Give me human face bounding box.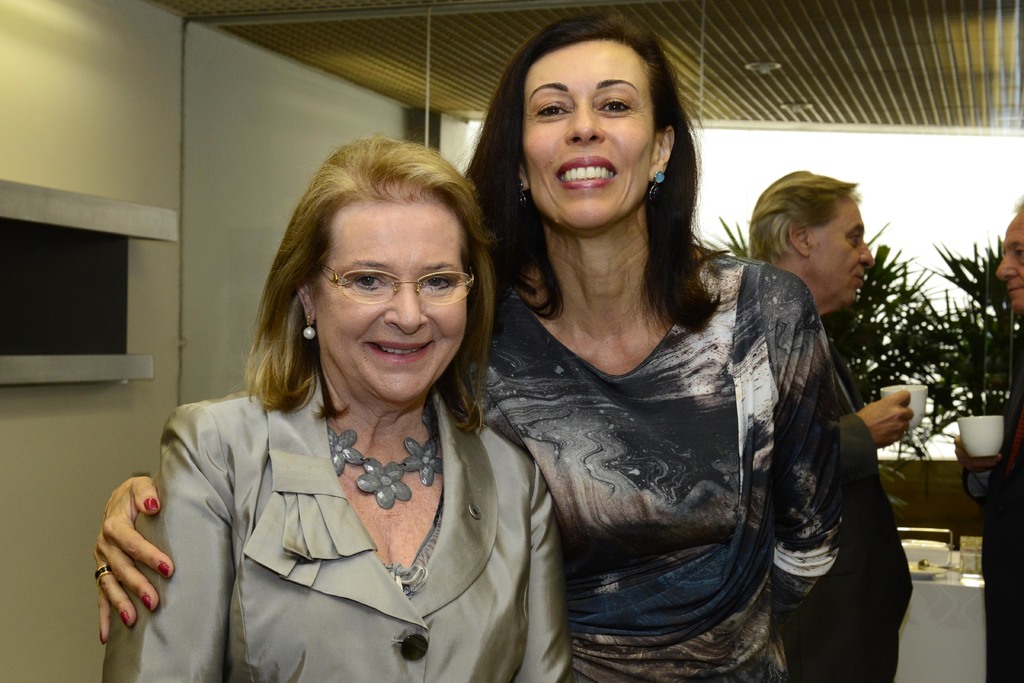
[307,204,466,400].
